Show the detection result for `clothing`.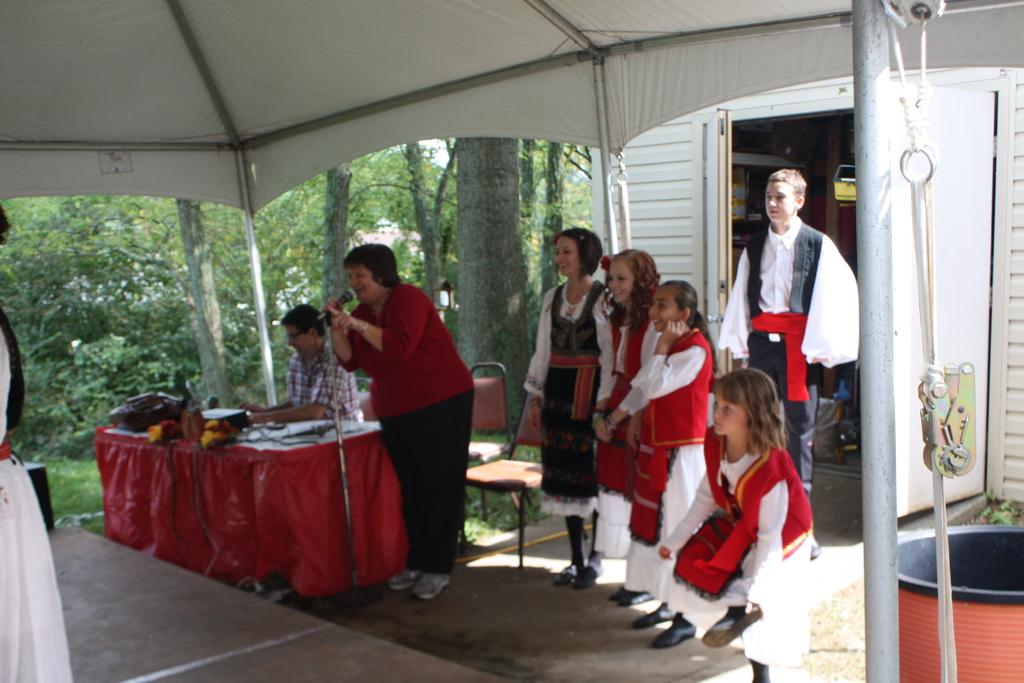
bbox=[527, 284, 614, 531].
